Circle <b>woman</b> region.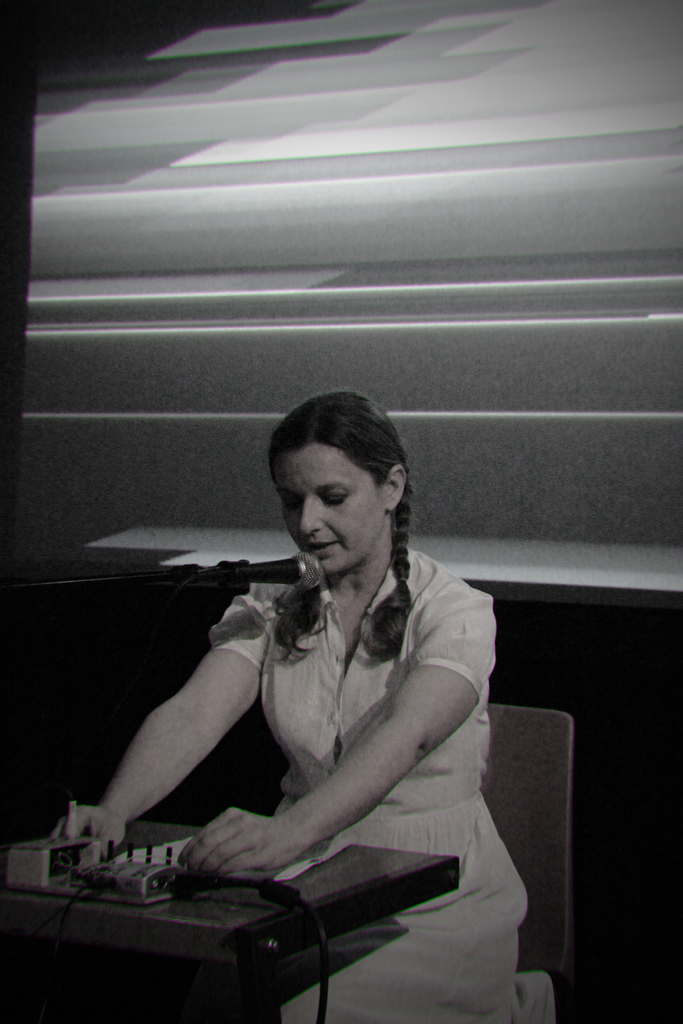
Region: [85, 338, 524, 1003].
